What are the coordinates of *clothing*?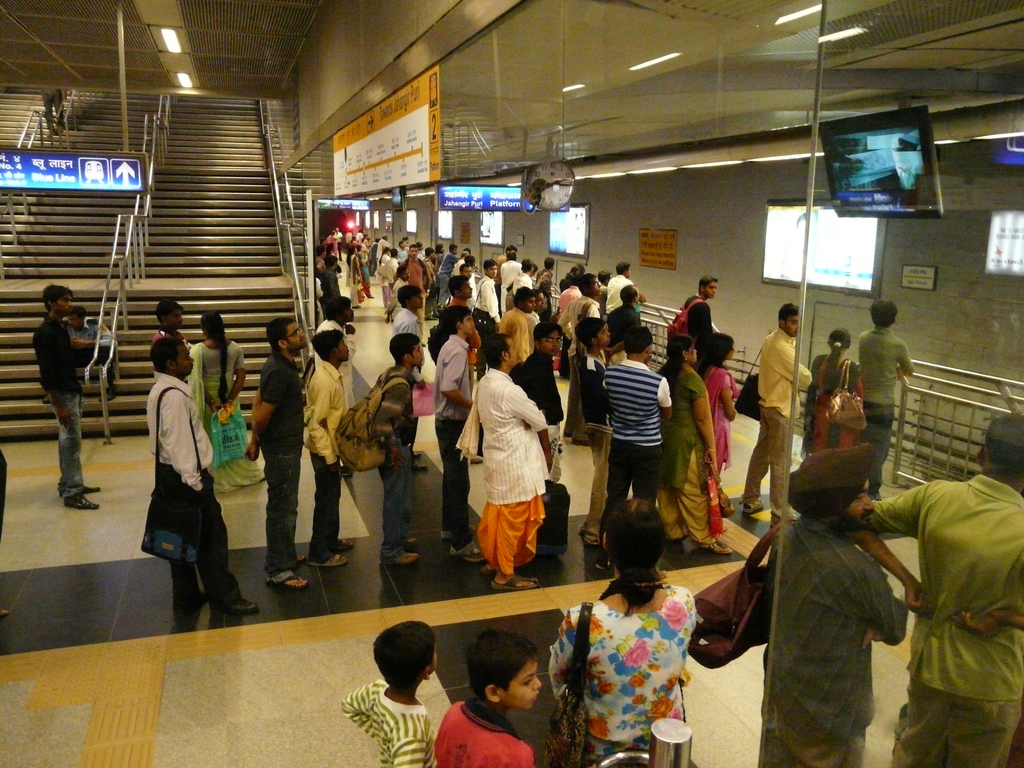
rect(604, 359, 672, 445).
